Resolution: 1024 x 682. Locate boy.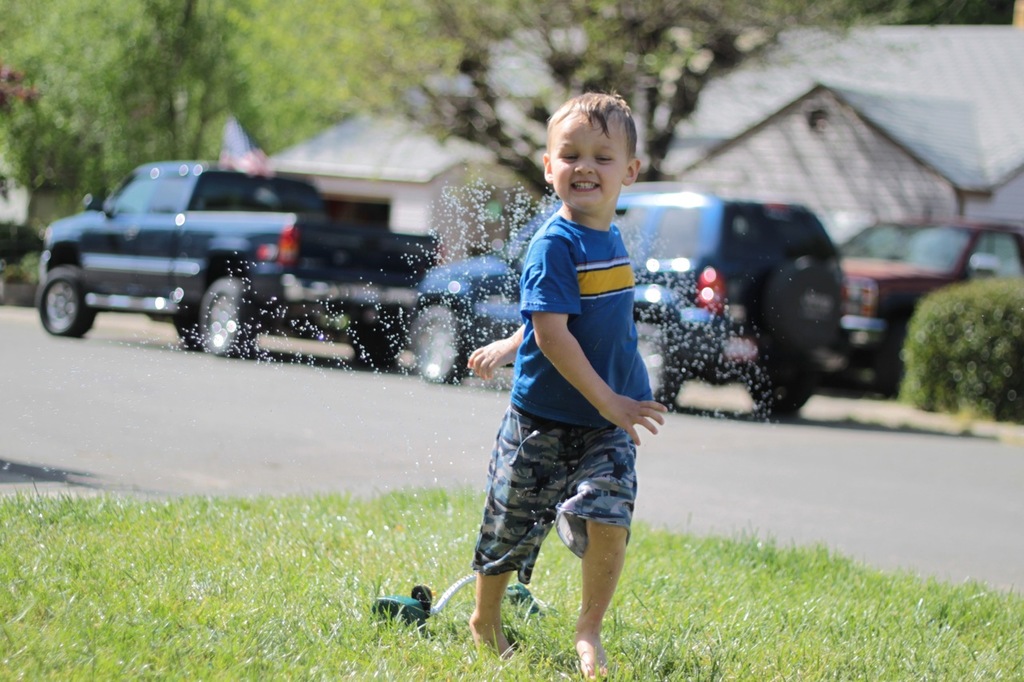
[left=466, top=87, right=669, bottom=681].
